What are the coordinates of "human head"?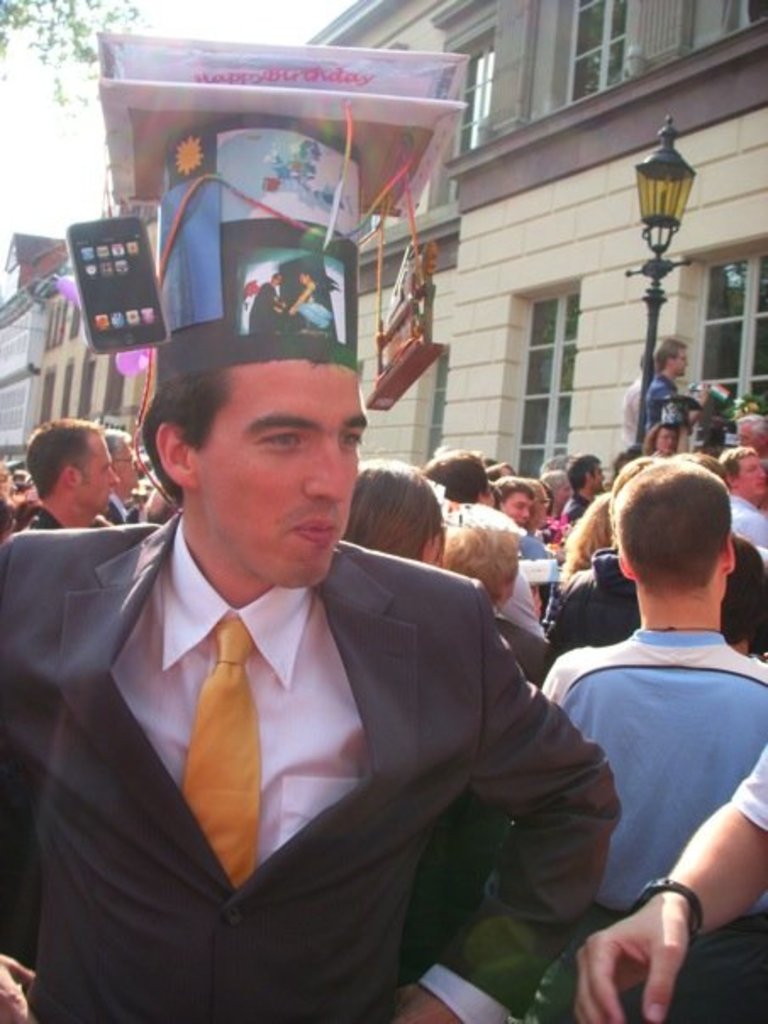
(left=563, top=451, right=605, bottom=495).
